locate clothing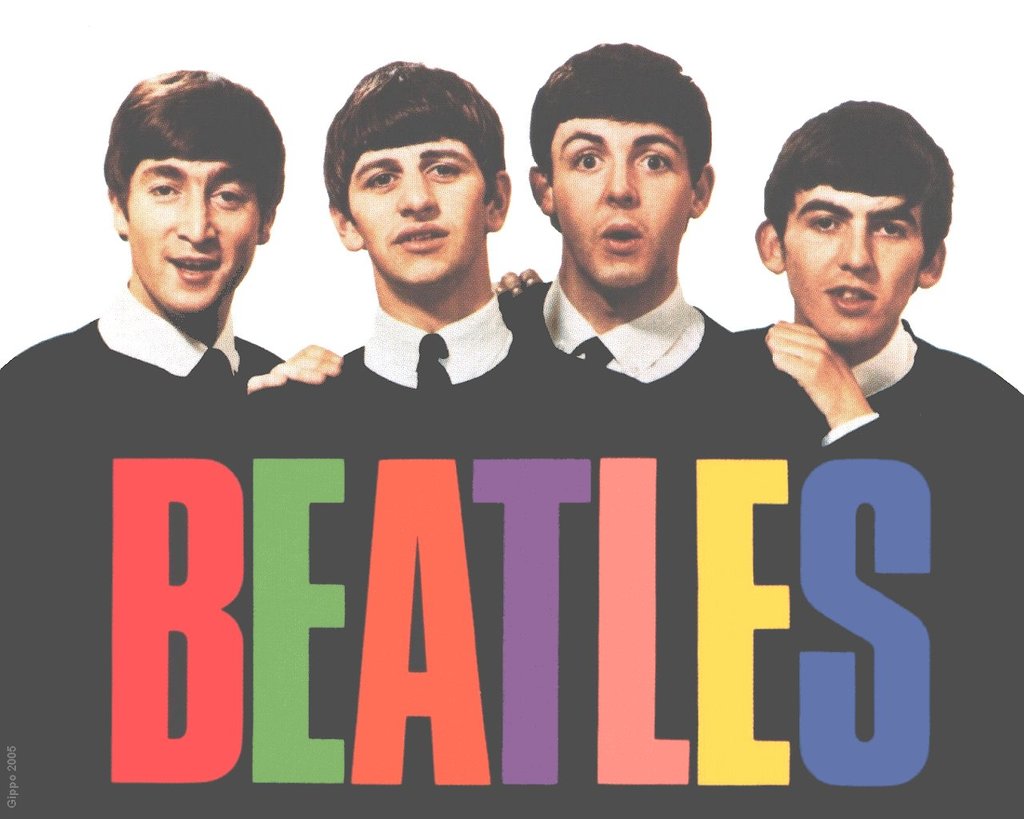
<box>238,298,542,739</box>
